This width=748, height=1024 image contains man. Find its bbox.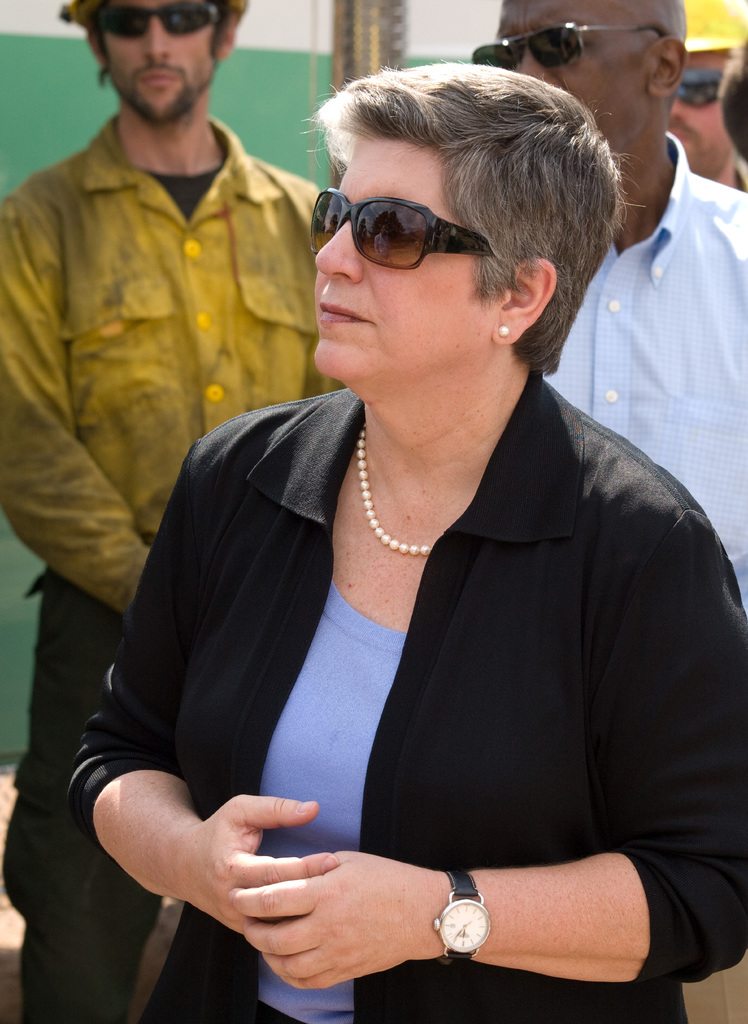
464/0/747/1023.
